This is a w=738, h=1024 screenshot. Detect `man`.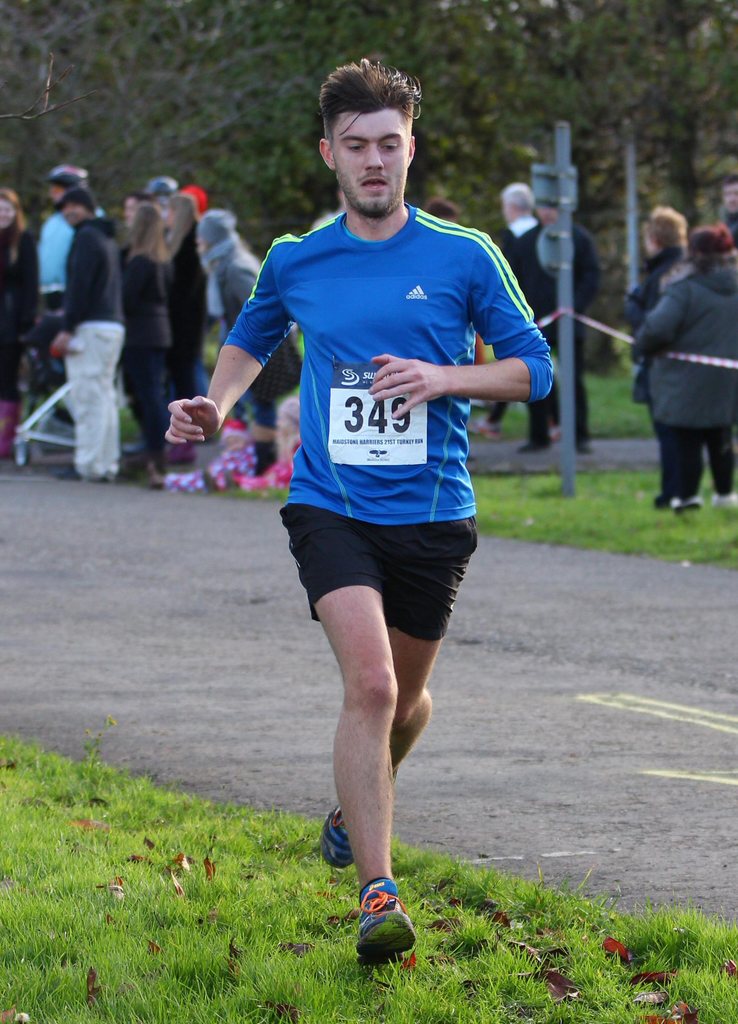
[left=193, top=95, right=549, bottom=933].
